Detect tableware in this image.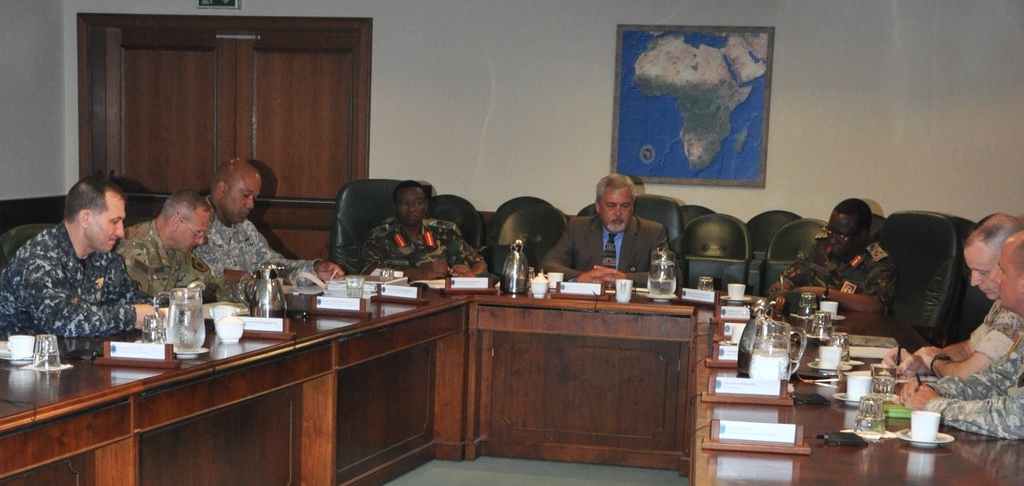
Detection: select_region(897, 431, 954, 448).
